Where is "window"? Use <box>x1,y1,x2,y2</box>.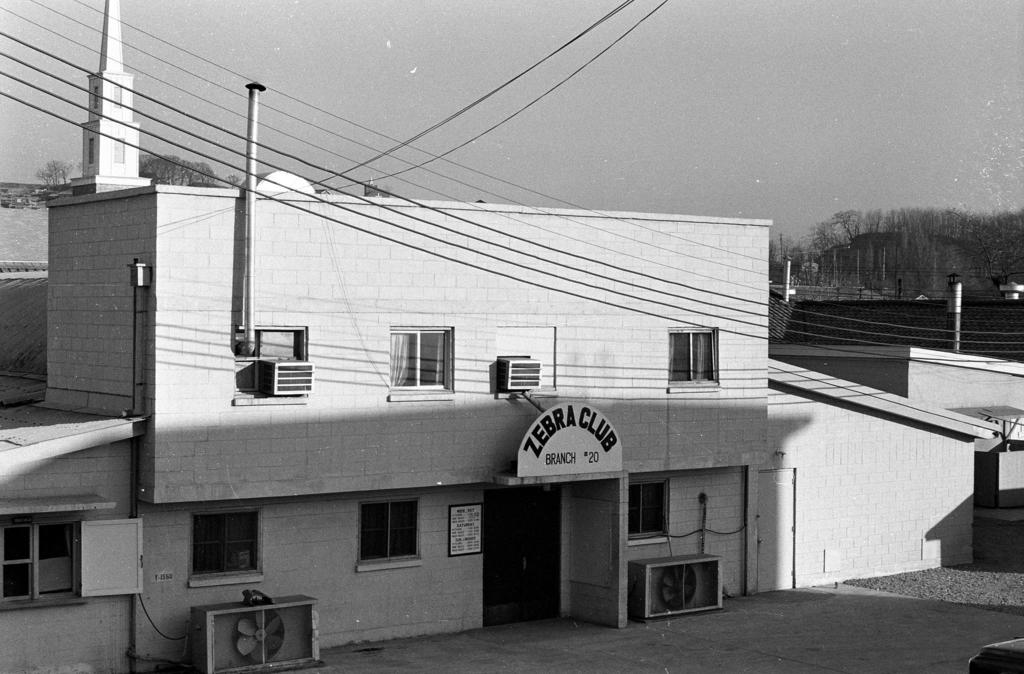
<box>625,477,671,545</box>.
